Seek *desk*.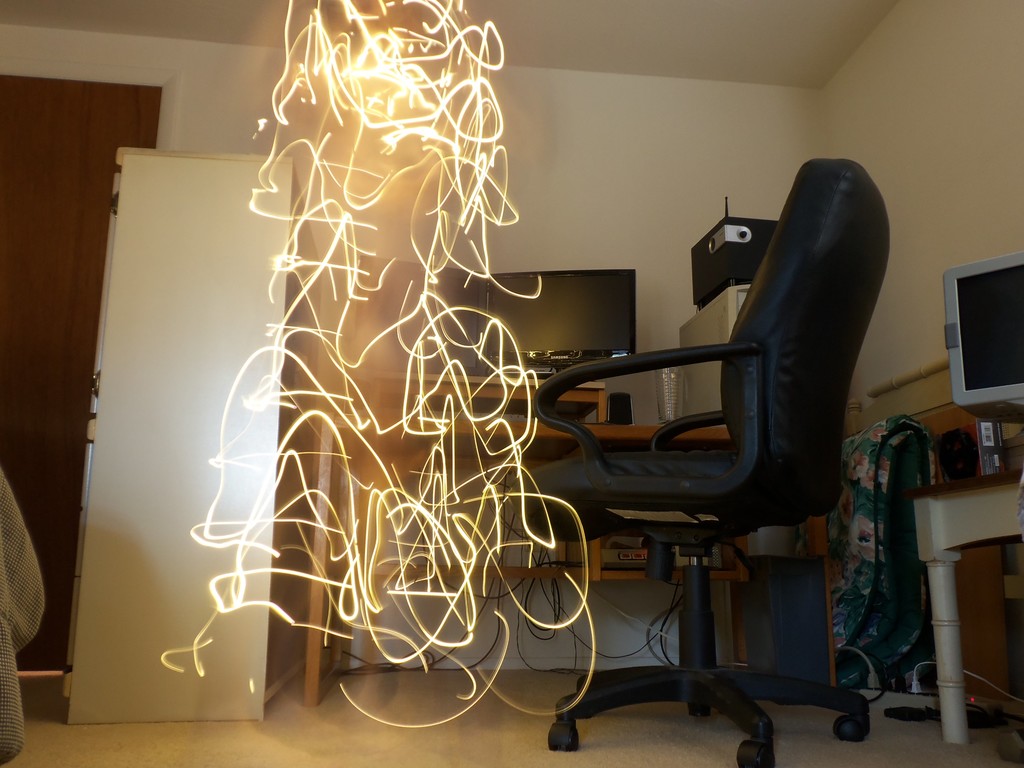
l=303, t=412, r=748, b=707.
